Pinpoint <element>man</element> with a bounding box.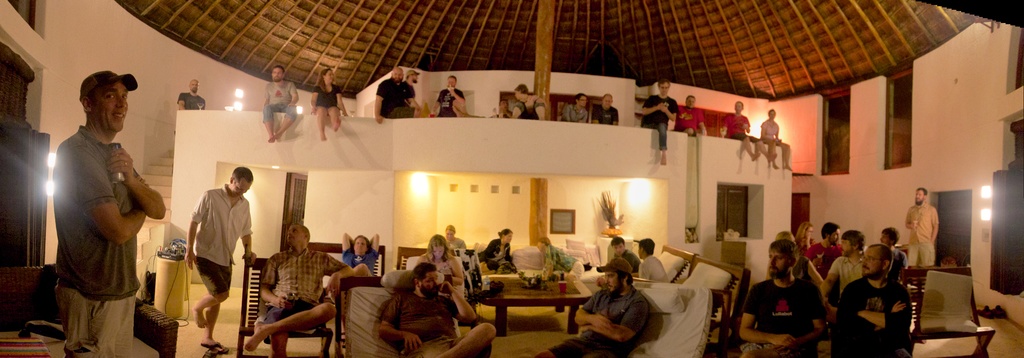
pyautogui.locateOnScreen(374, 67, 414, 121).
